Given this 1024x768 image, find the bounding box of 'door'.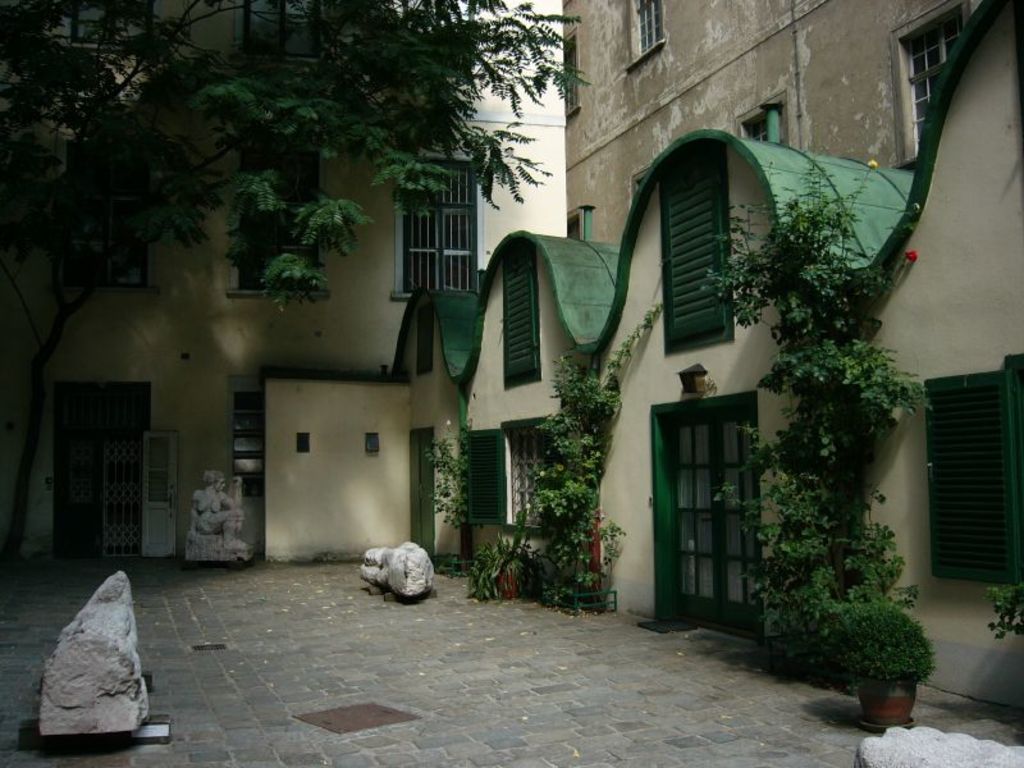
bbox(664, 403, 763, 639).
